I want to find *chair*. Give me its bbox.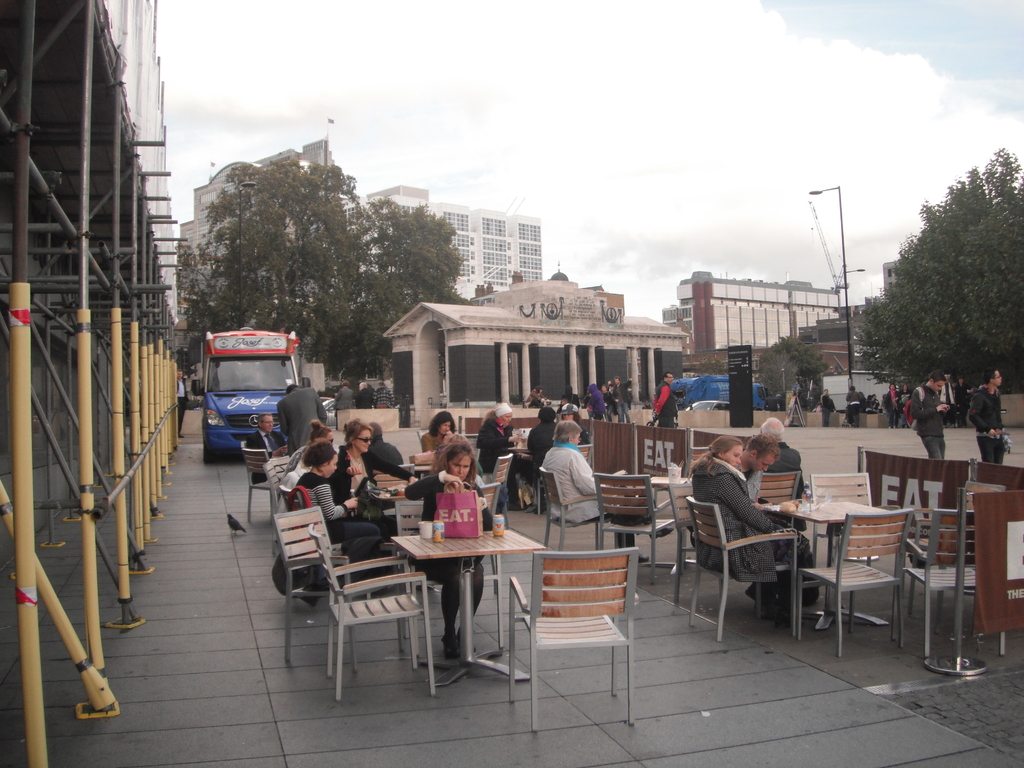
crop(668, 479, 764, 620).
